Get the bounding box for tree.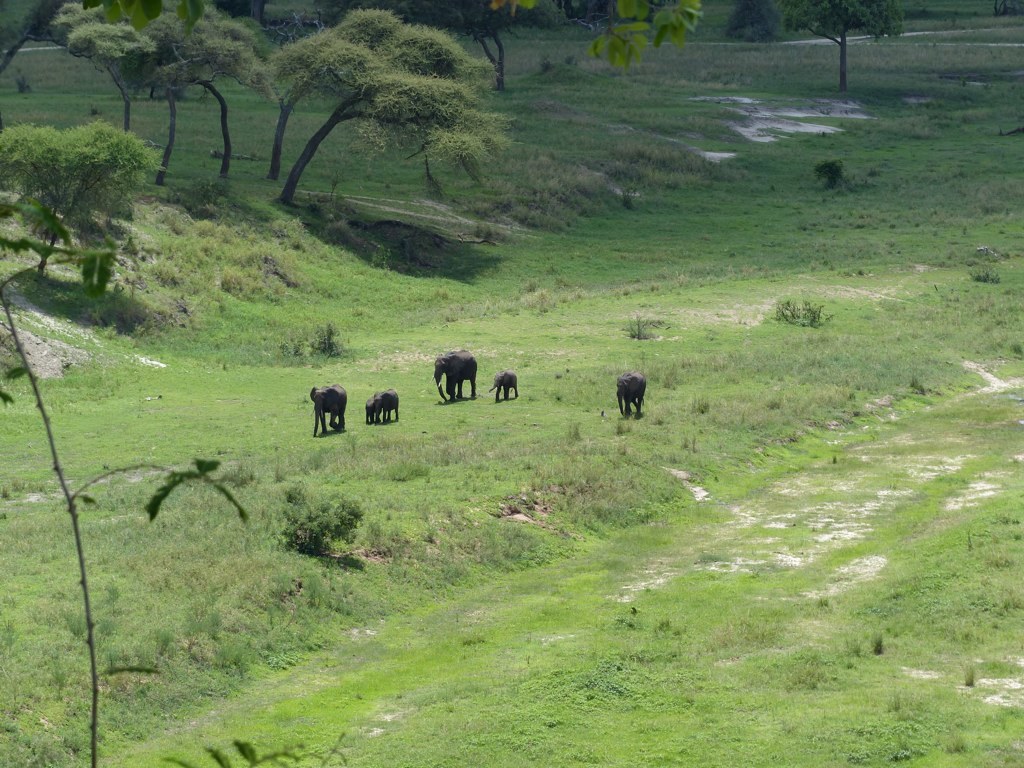
bbox=[483, 0, 708, 80].
